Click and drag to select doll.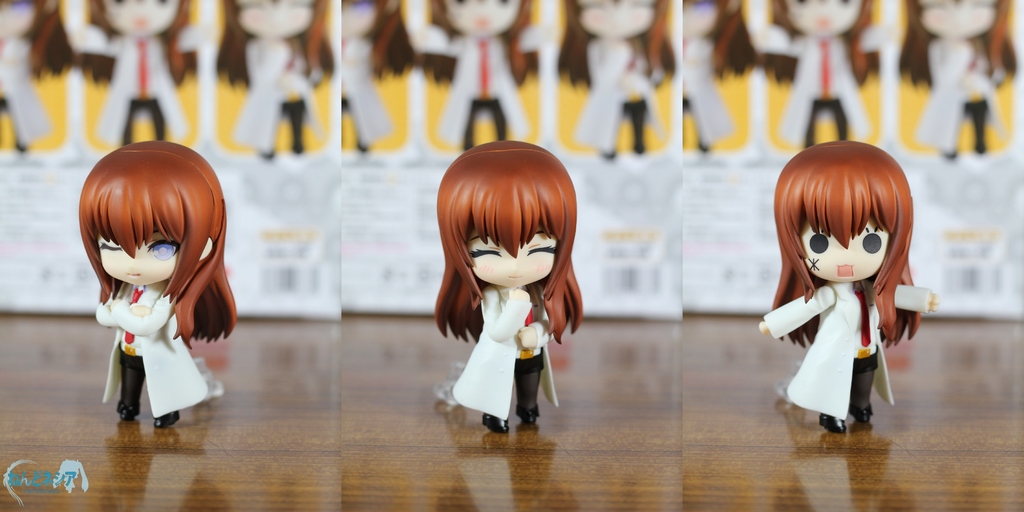
Selection: 431 140 588 436.
